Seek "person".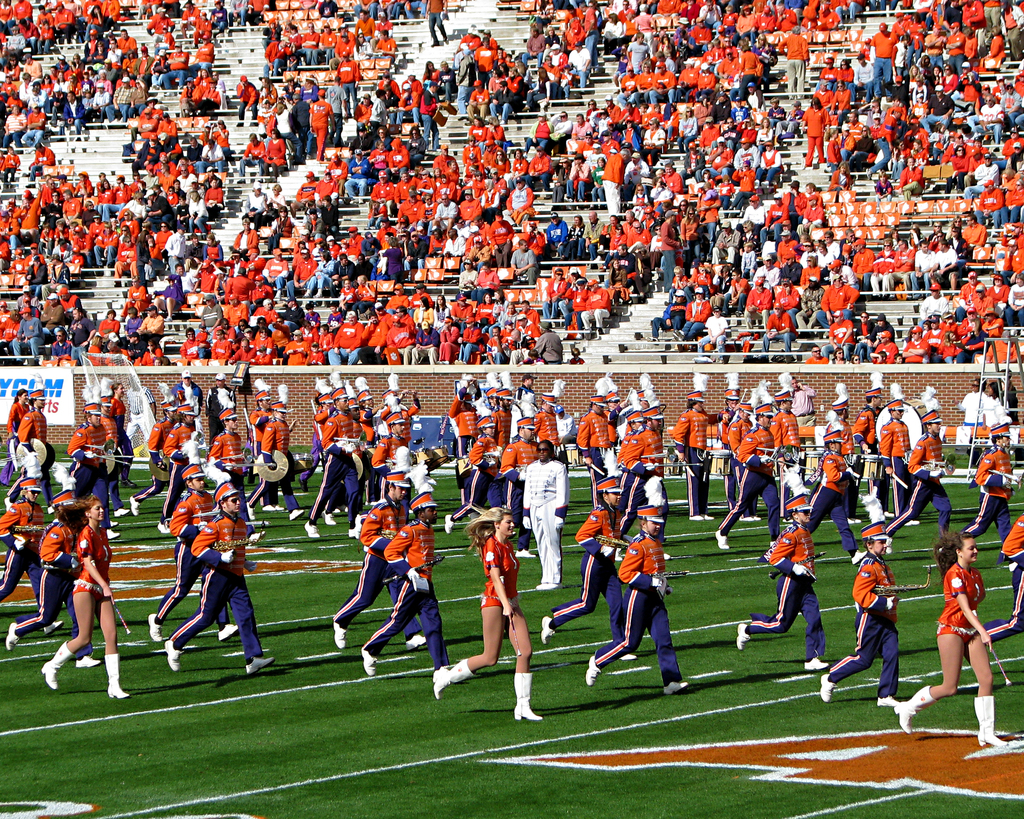
x1=264 y1=121 x2=293 y2=183.
